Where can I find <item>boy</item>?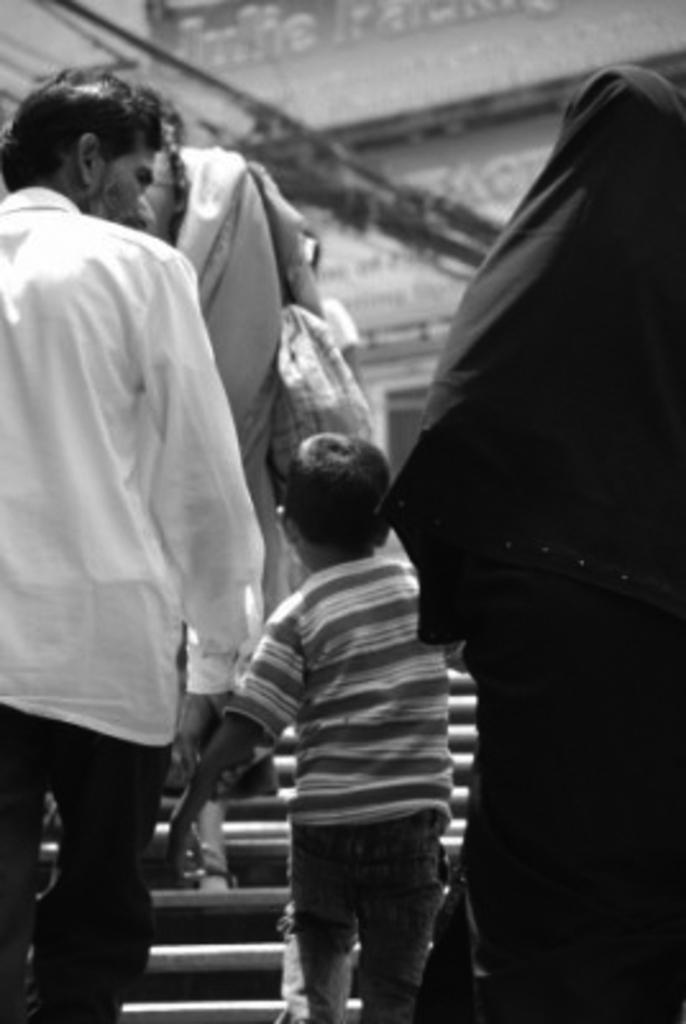
You can find it at region(161, 430, 458, 1021).
